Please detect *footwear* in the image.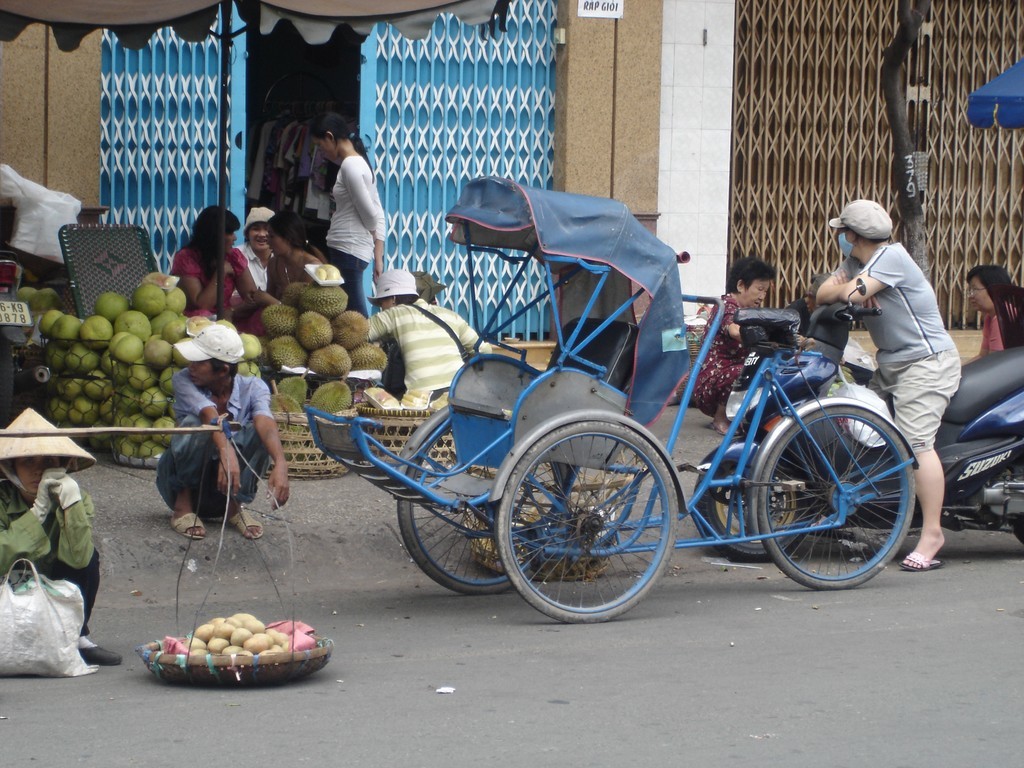
l=170, t=507, r=209, b=536.
